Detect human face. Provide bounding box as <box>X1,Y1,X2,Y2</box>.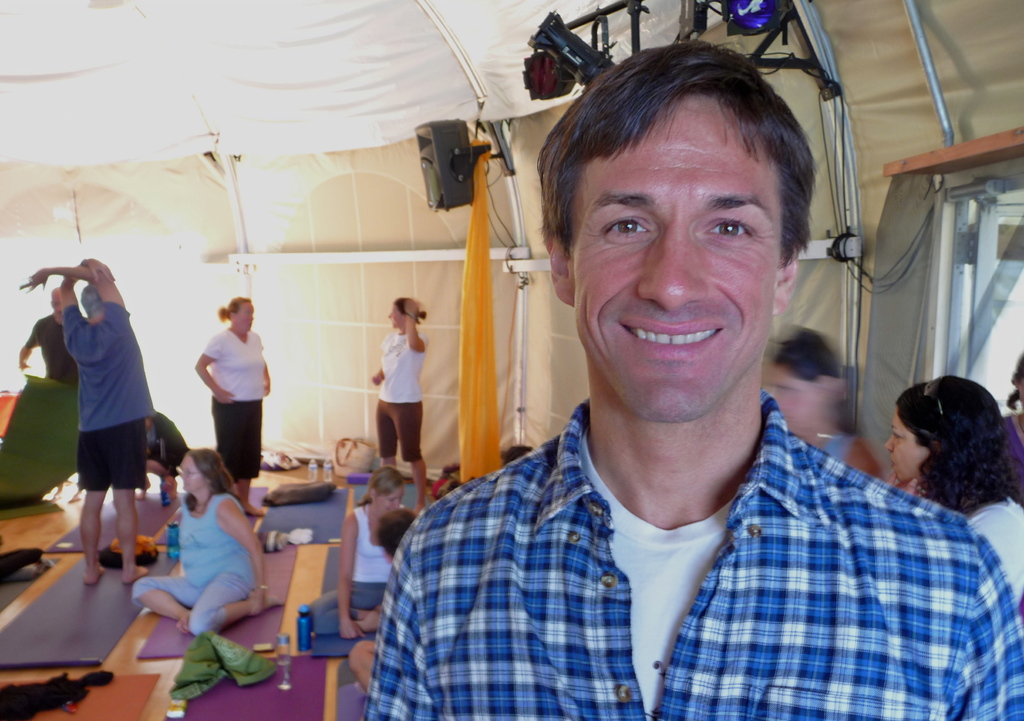
<box>568,102,777,419</box>.
